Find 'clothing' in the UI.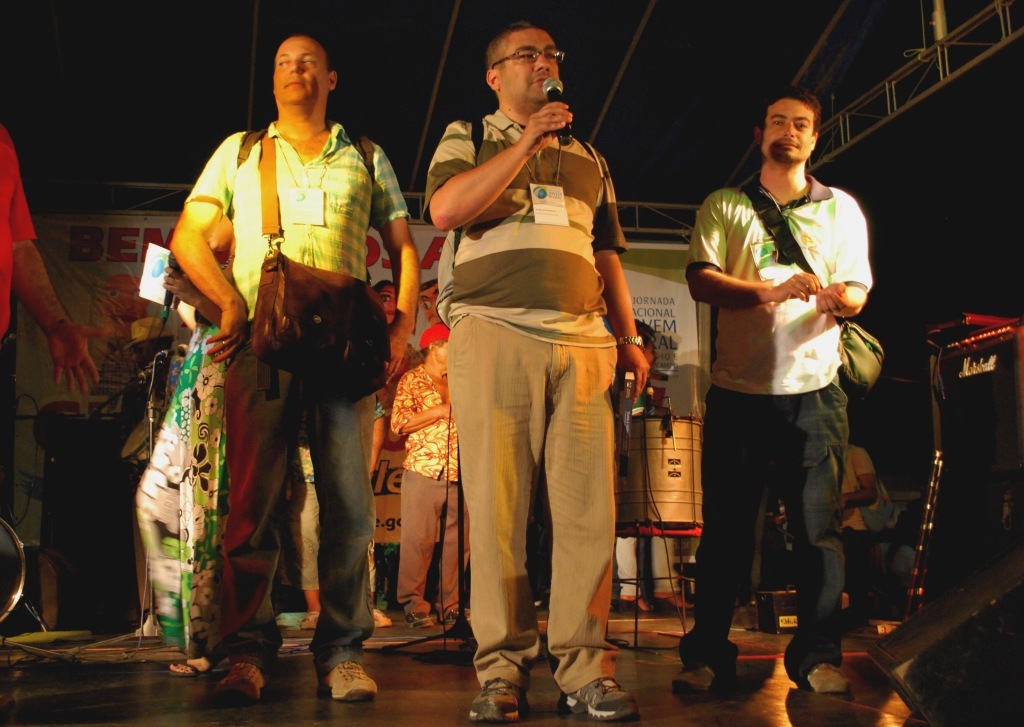
UI element at x1=134 y1=306 x2=231 y2=648.
